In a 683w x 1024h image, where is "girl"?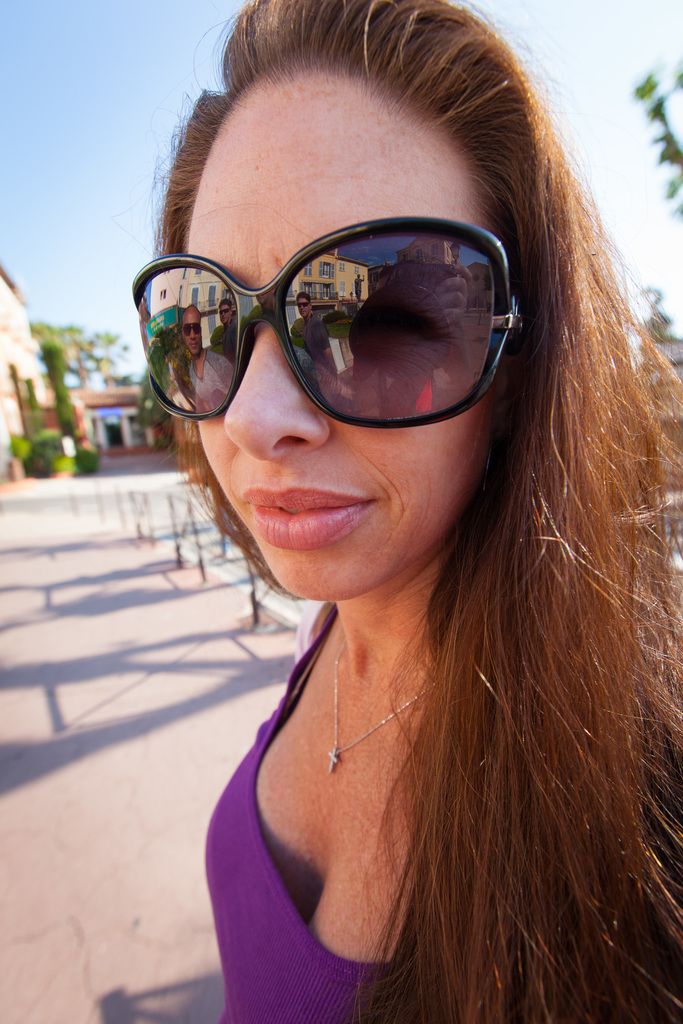
(left=125, top=0, right=682, bottom=1023).
